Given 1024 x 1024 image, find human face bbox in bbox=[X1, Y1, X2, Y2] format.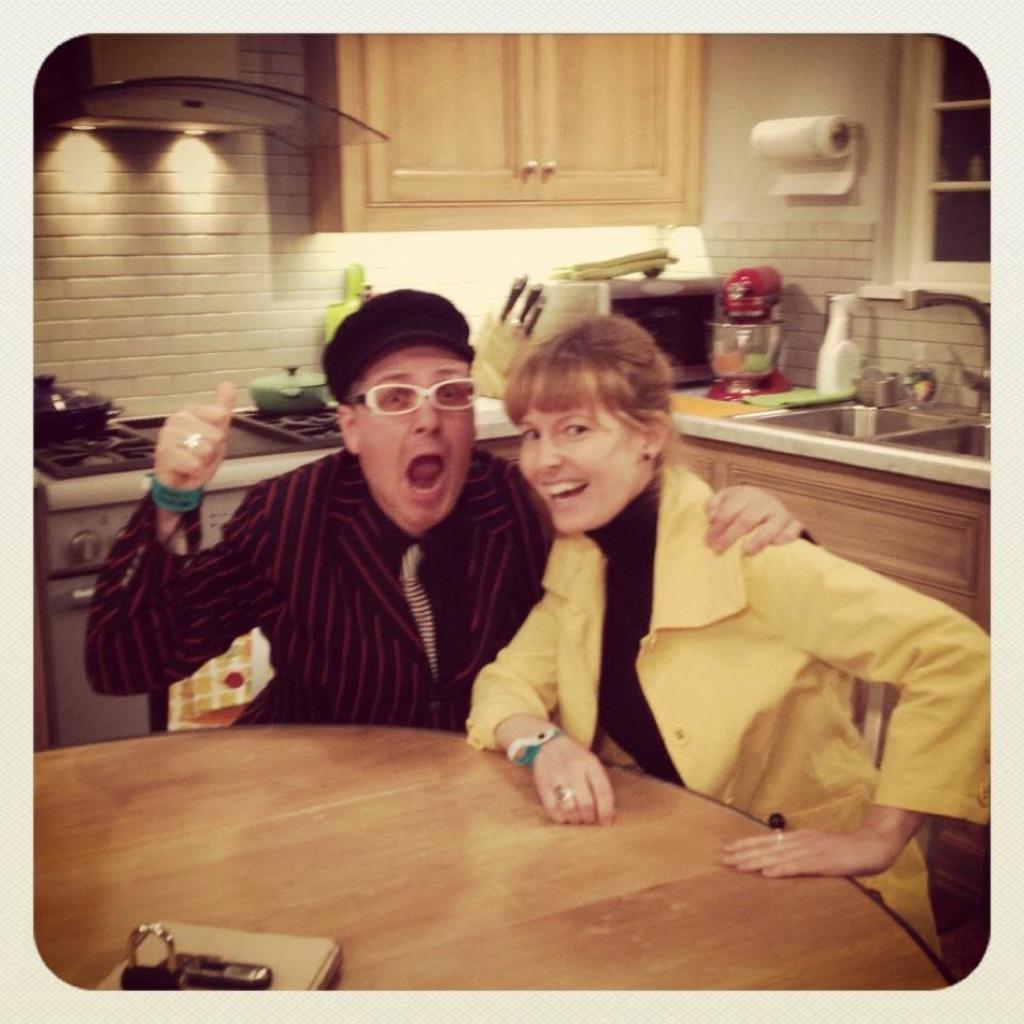
bbox=[511, 367, 650, 541].
